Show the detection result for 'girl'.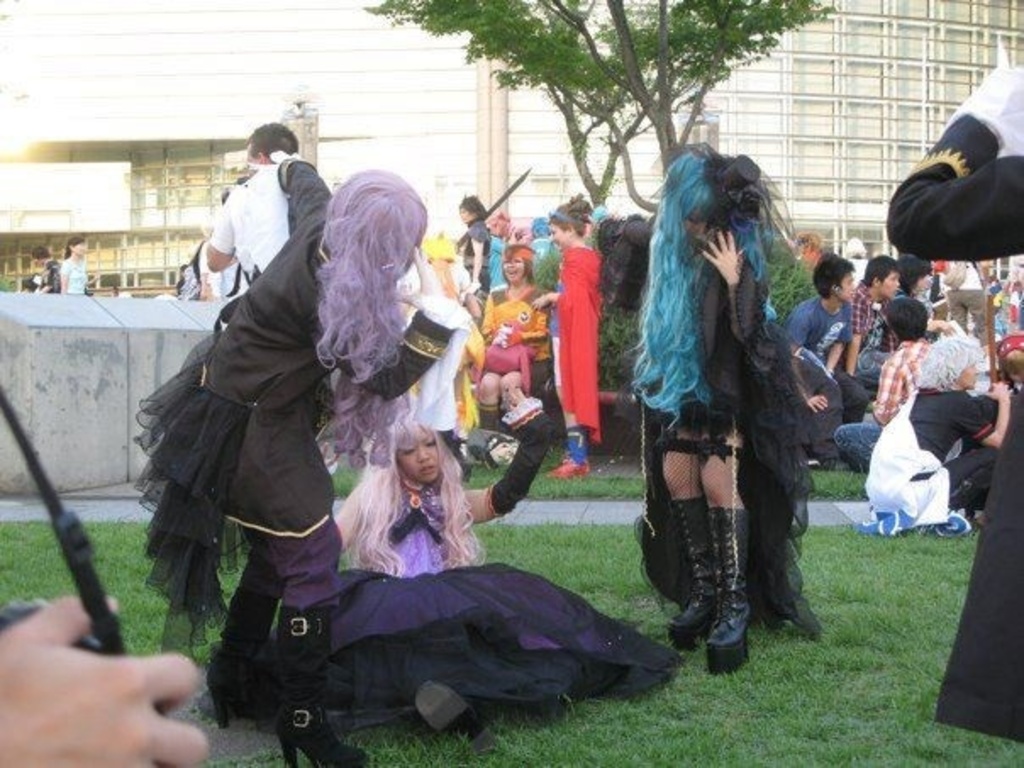
[627,137,788,675].
